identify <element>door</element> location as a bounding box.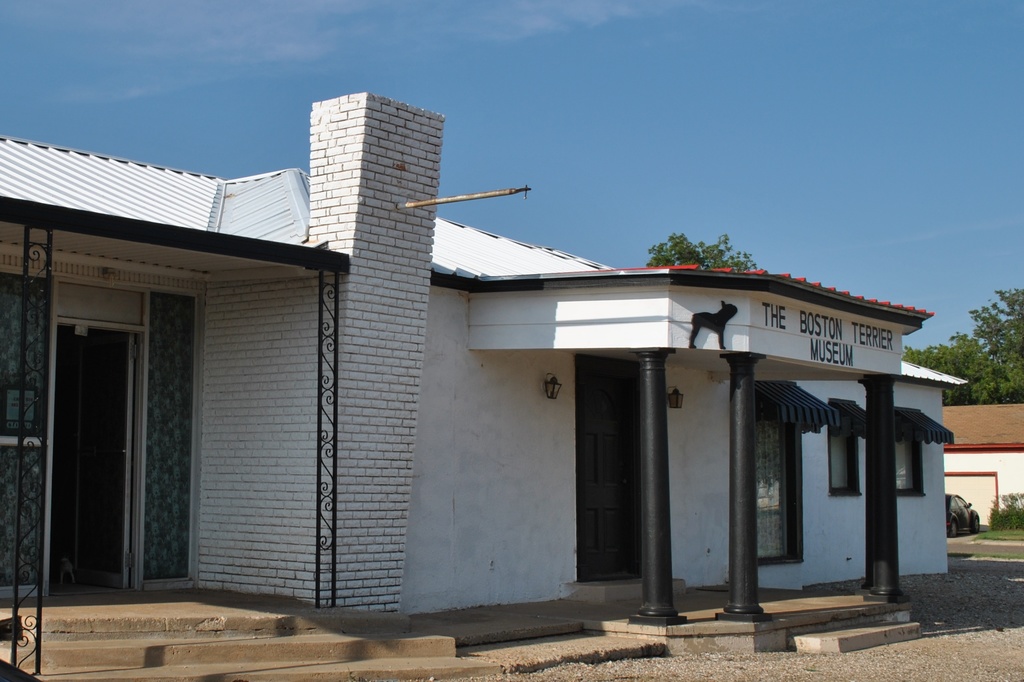
bbox=[572, 352, 644, 580].
